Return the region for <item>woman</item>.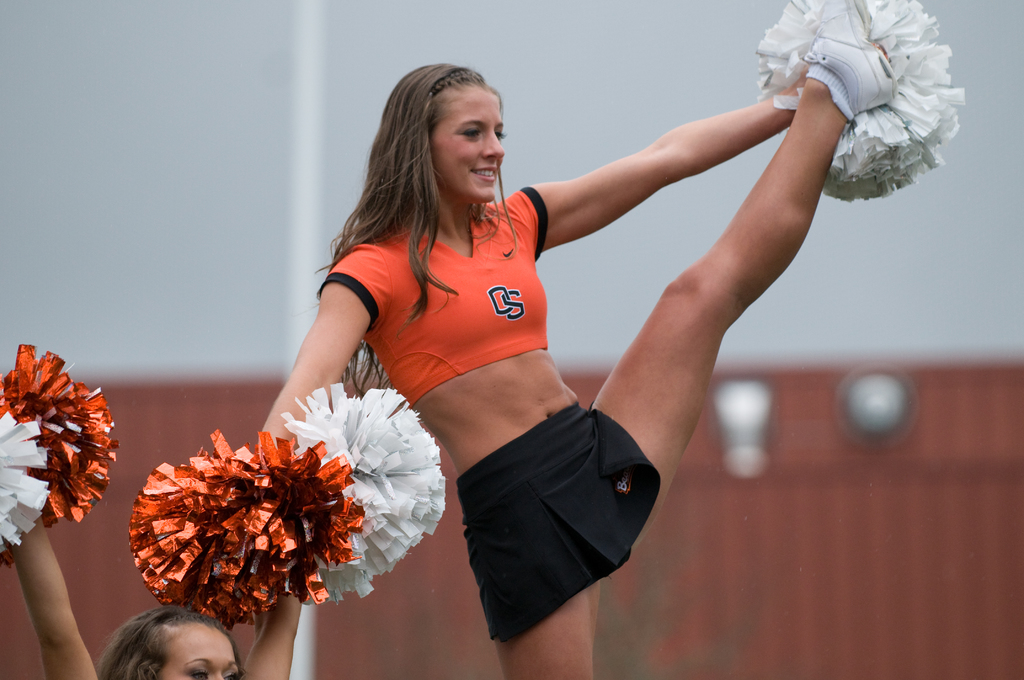
bbox=[257, 53, 794, 669].
